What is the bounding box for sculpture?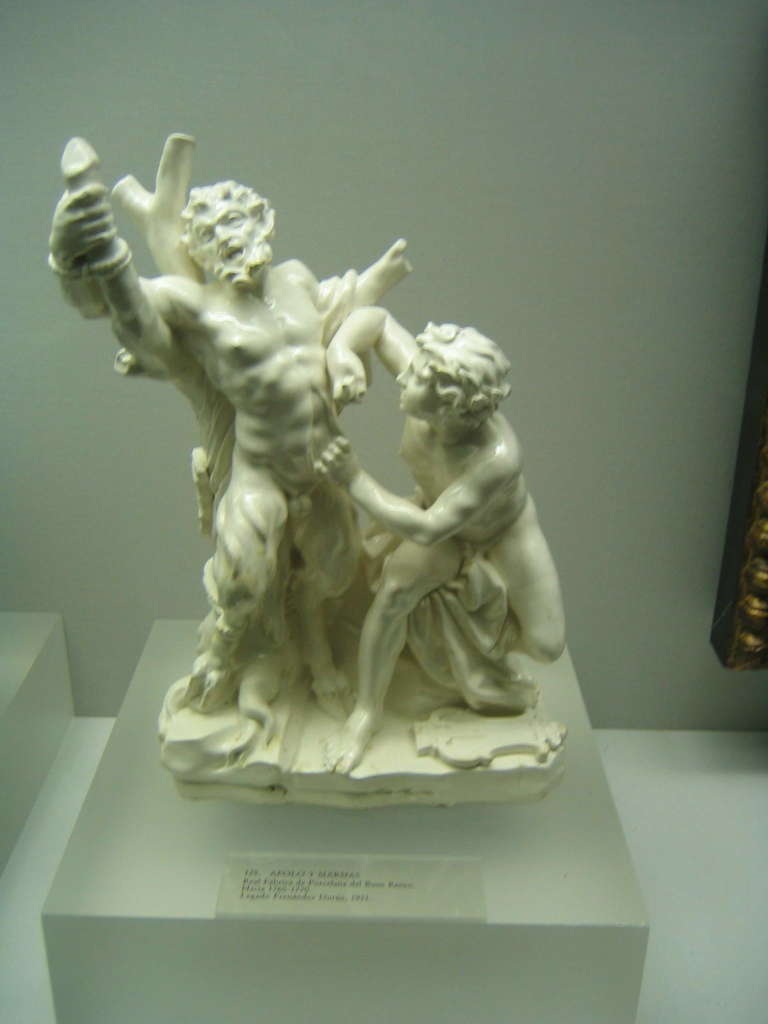
box=[310, 288, 567, 783].
